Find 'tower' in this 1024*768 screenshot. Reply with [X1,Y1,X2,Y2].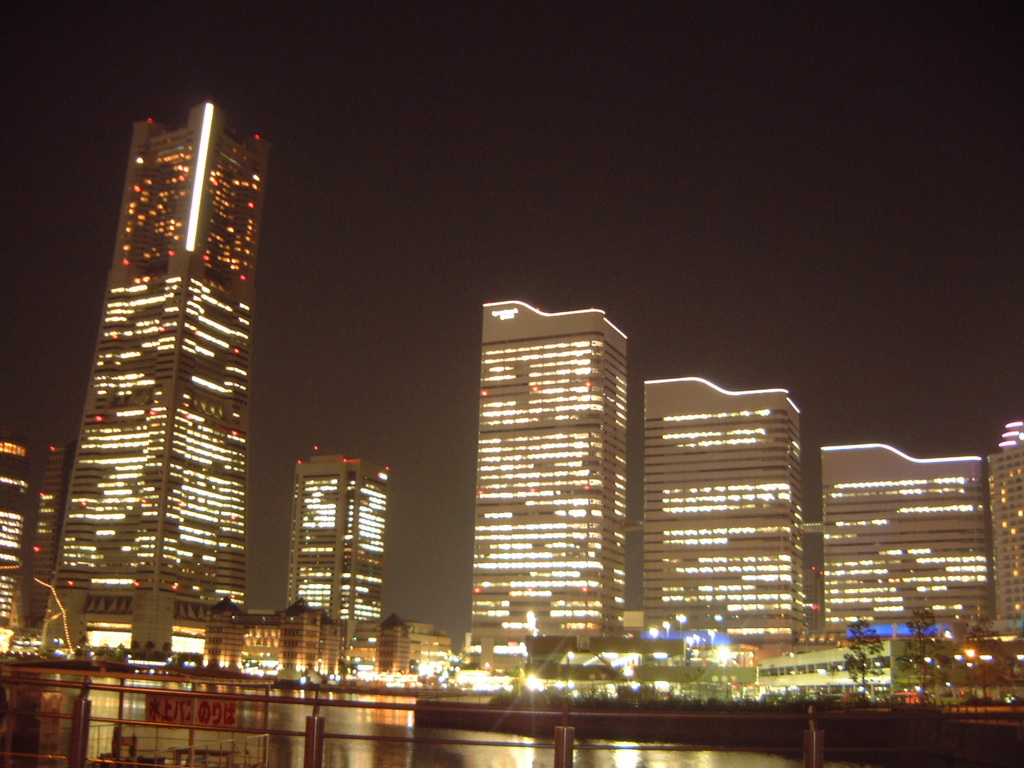
[28,75,299,626].
